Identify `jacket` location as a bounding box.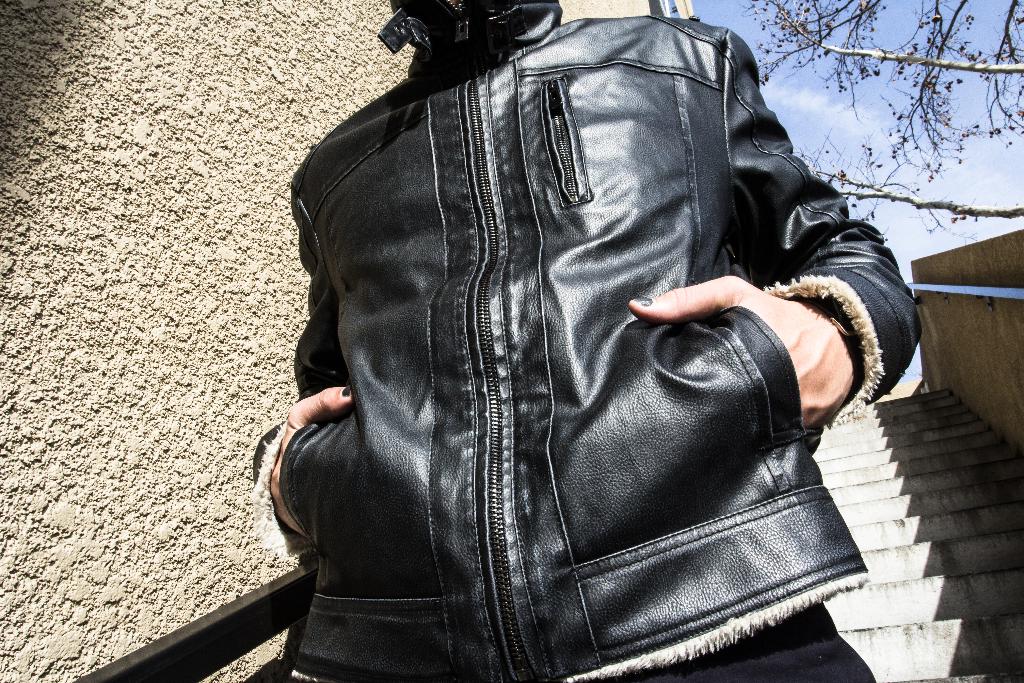
255, 0, 926, 682.
